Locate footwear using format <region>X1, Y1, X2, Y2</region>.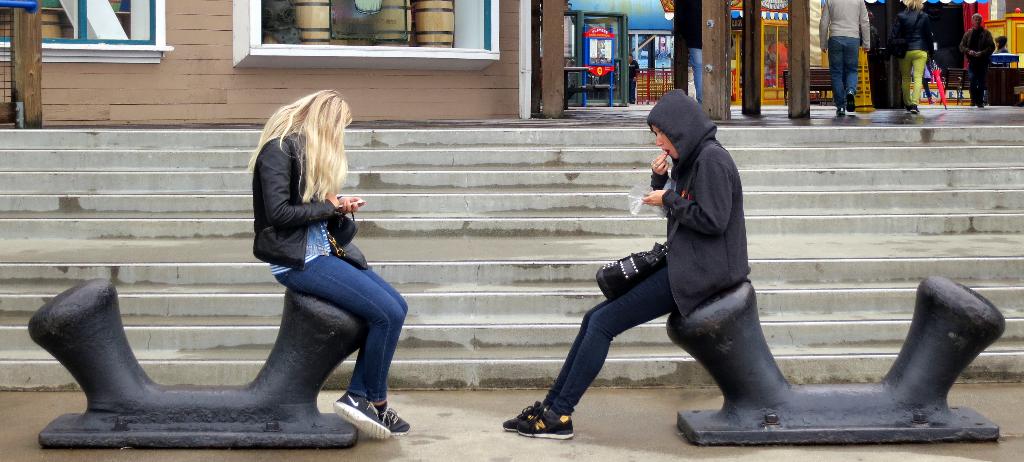
<region>372, 399, 410, 435</region>.
